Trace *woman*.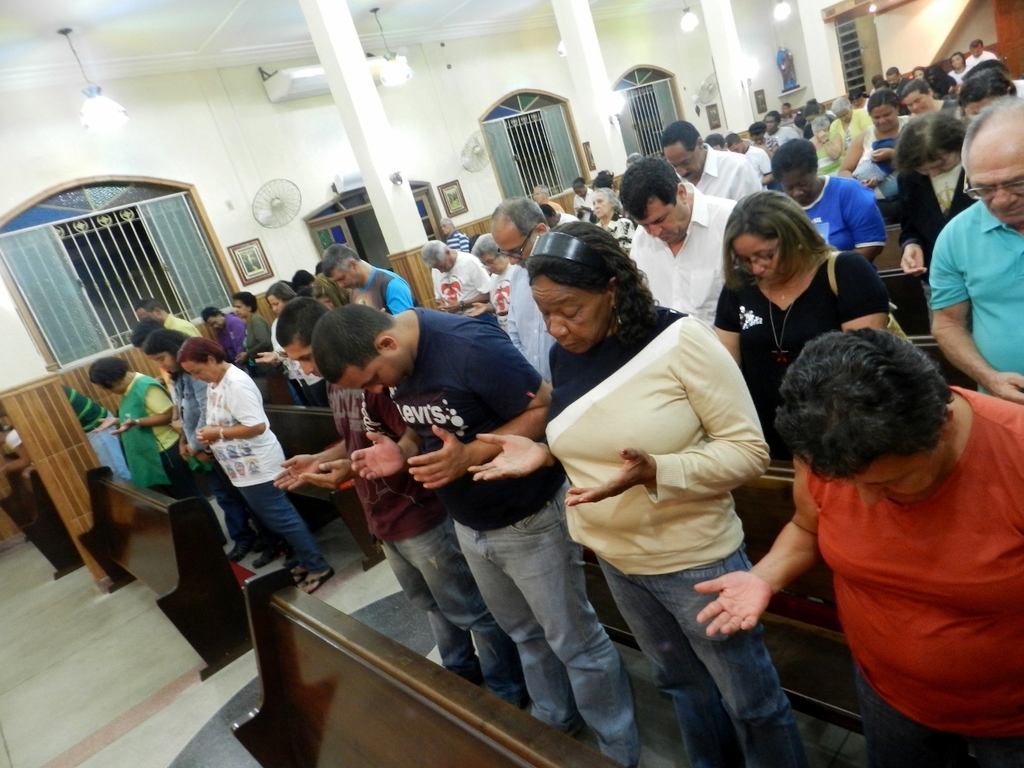
Traced to x1=862 y1=90 x2=920 y2=176.
